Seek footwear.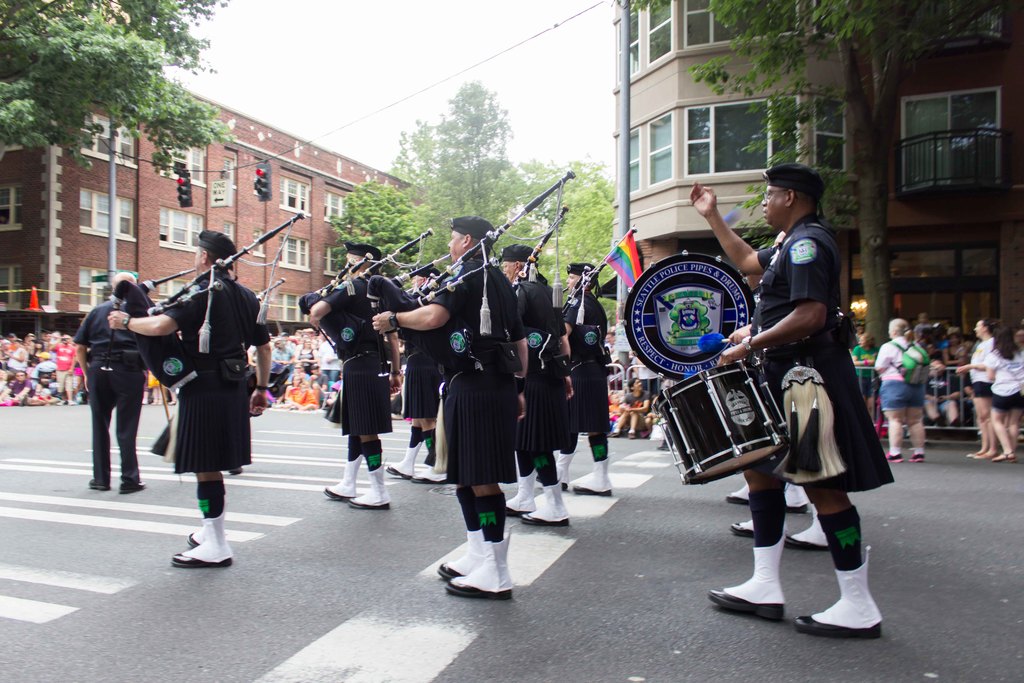
728,518,754,536.
